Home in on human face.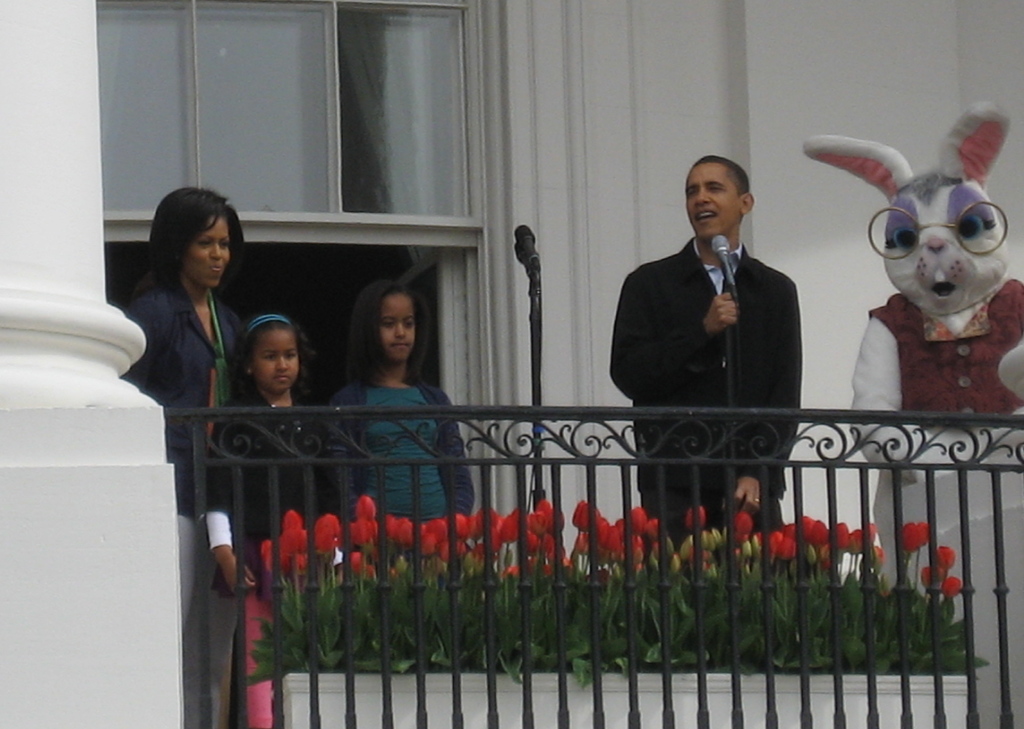
Homed in at (x1=375, y1=293, x2=416, y2=360).
